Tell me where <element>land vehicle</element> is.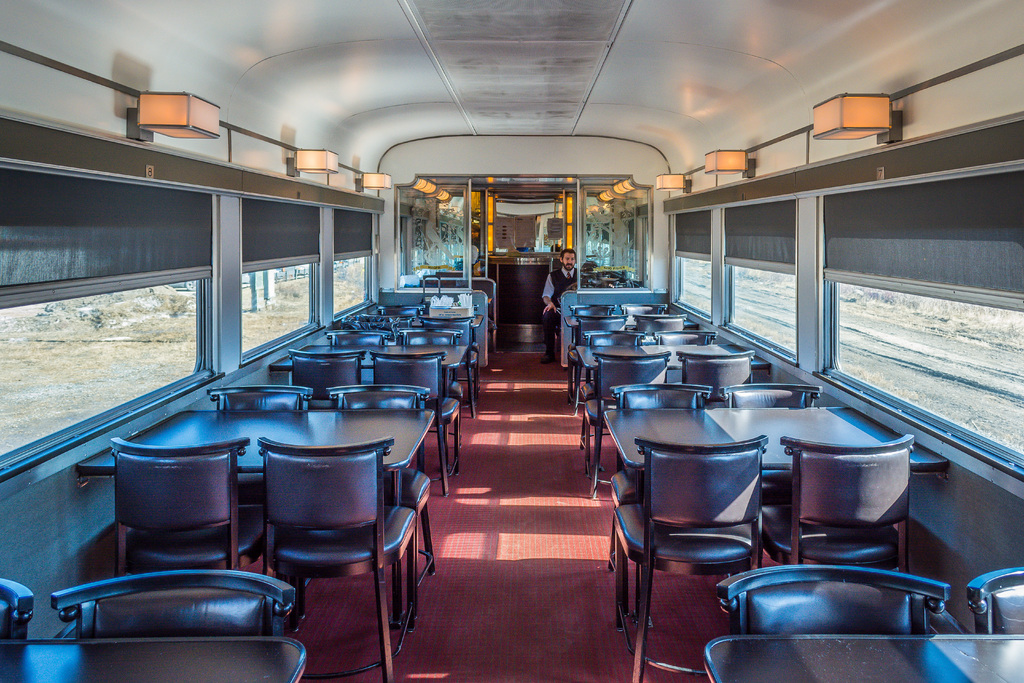
<element>land vehicle</element> is at region(29, 36, 917, 663).
